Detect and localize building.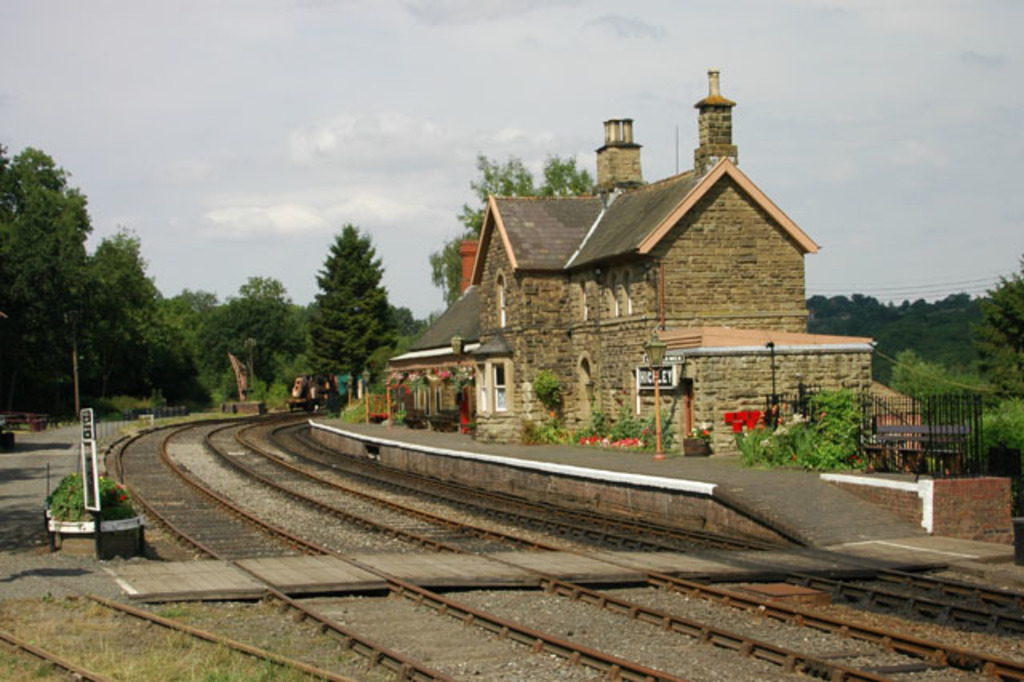
Localized at (x1=371, y1=91, x2=866, y2=467).
